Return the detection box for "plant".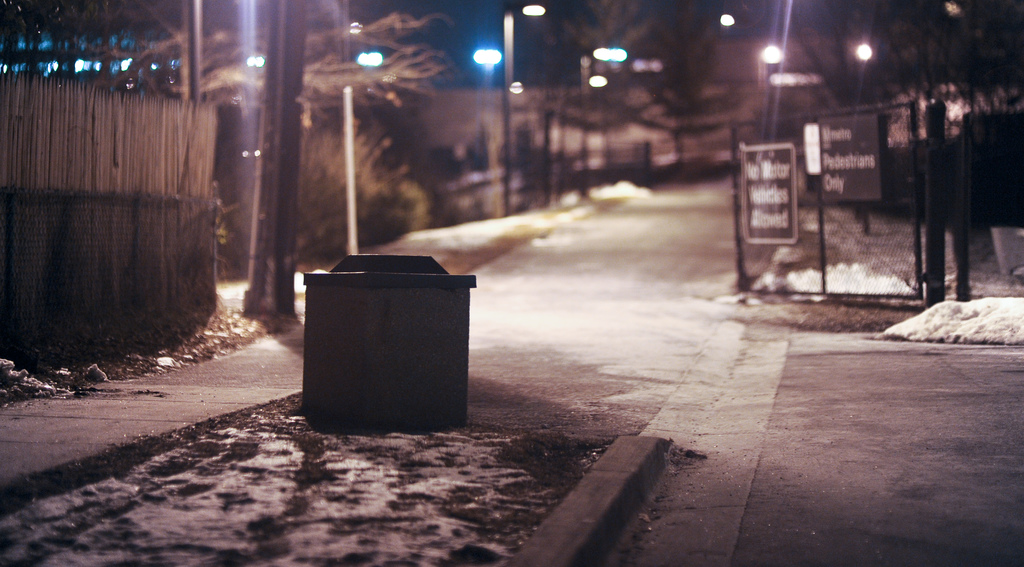
x1=295 y1=110 x2=430 y2=259.
